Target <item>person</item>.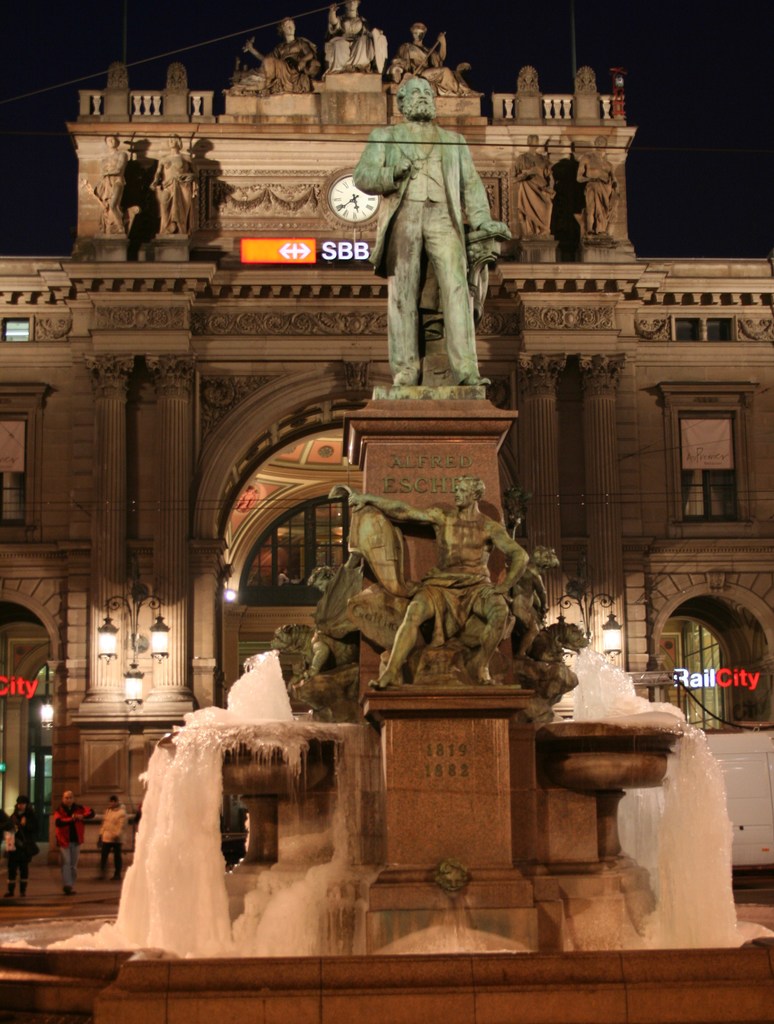
Target region: crop(97, 795, 128, 883).
